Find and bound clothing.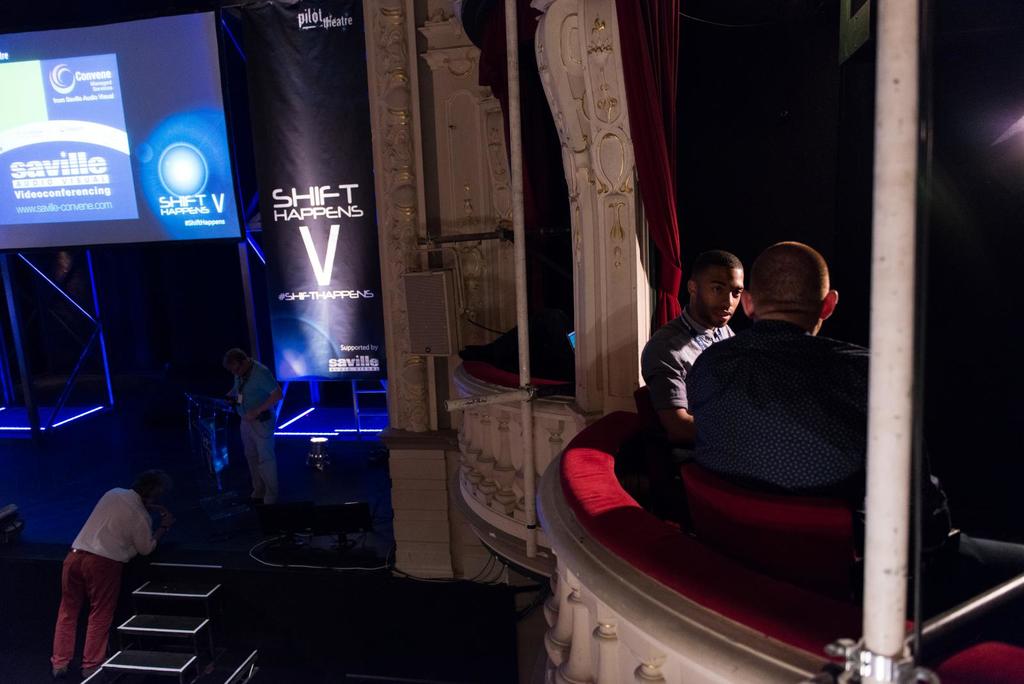
Bound: box=[636, 307, 737, 407].
